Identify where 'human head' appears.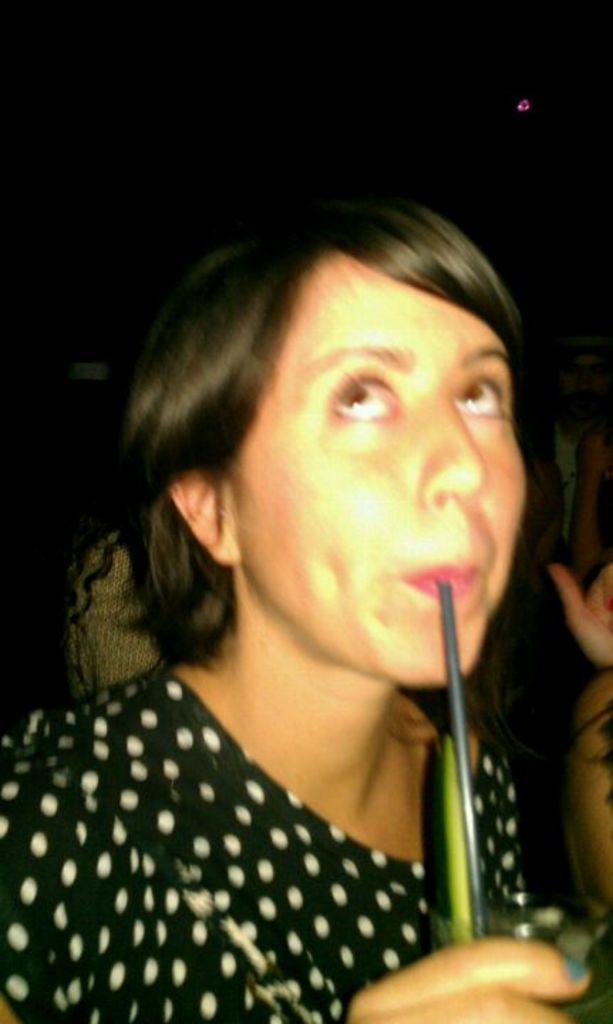
Appears at box=[159, 199, 543, 656].
